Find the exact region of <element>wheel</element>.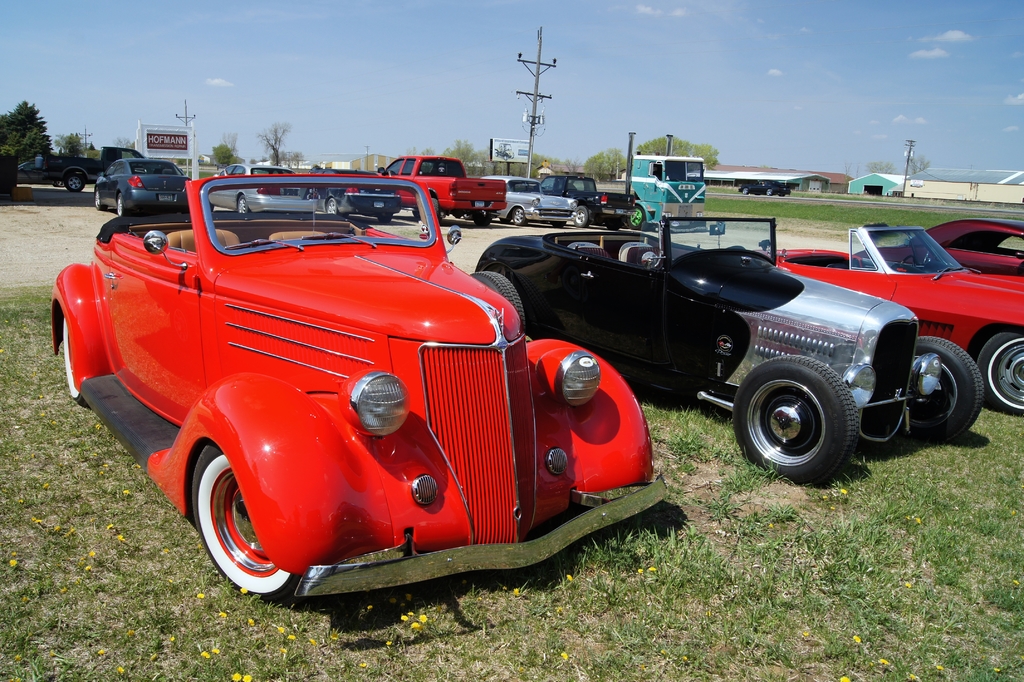
Exact region: crop(380, 214, 392, 223).
